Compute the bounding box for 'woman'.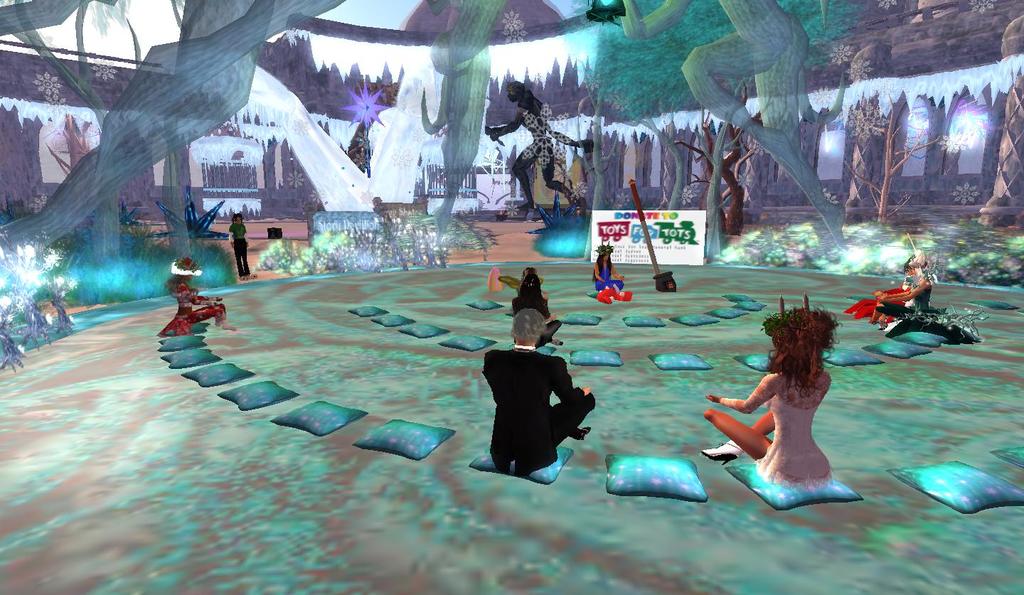
crop(721, 287, 846, 508).
